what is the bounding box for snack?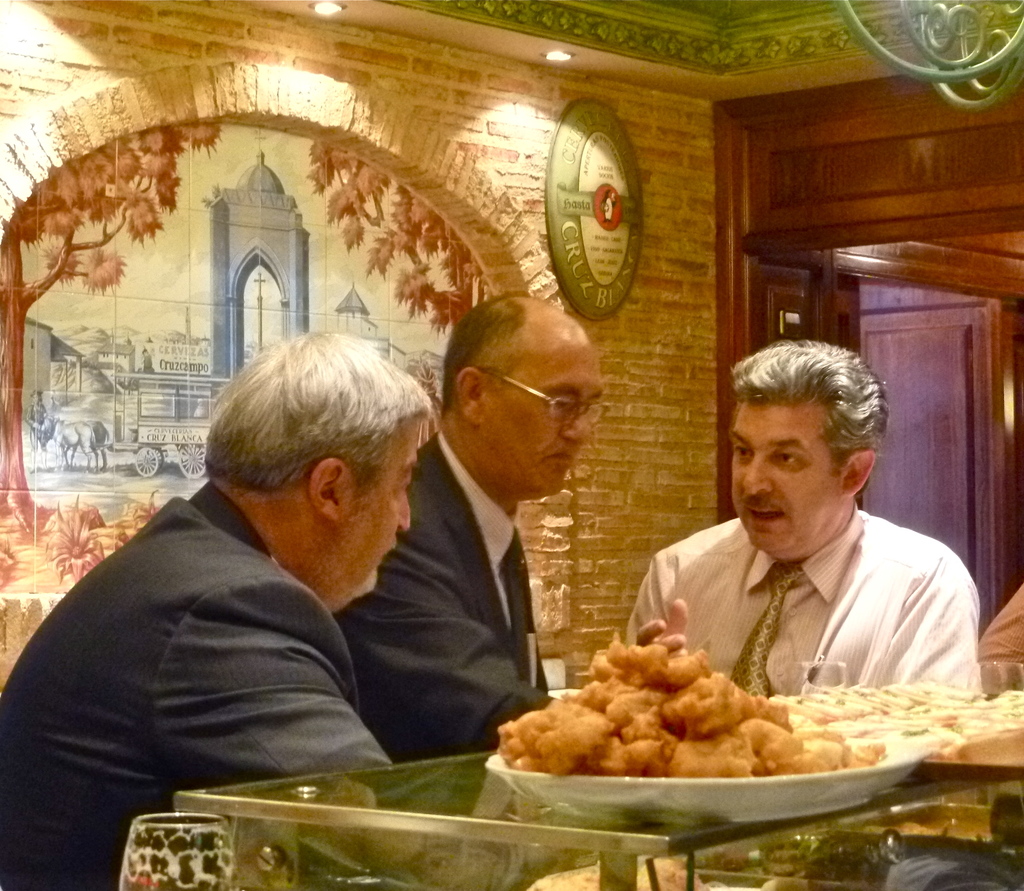
x1=508, y1=652, x2=893, y2=815.
